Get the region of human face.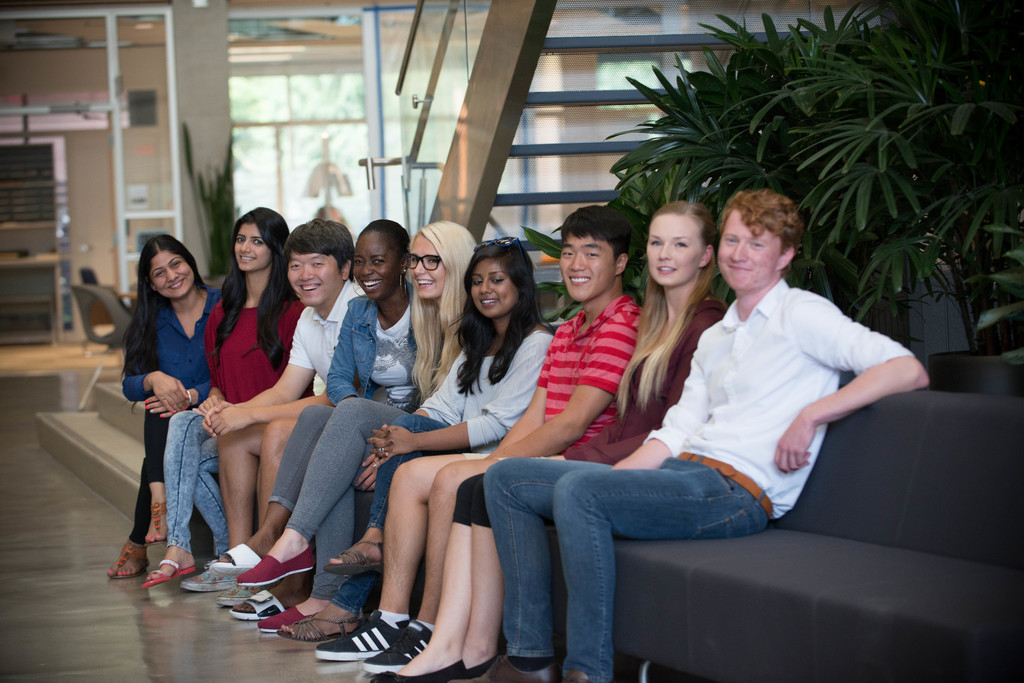
148, 252, 193, 303.
